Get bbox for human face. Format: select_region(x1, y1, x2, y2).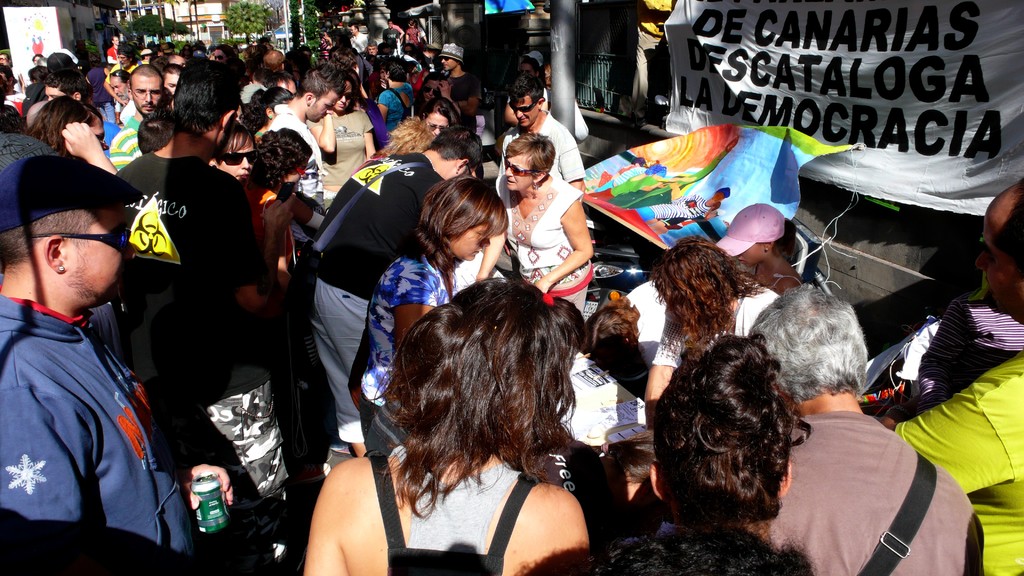
select_region(59, 202, 136, 297).
